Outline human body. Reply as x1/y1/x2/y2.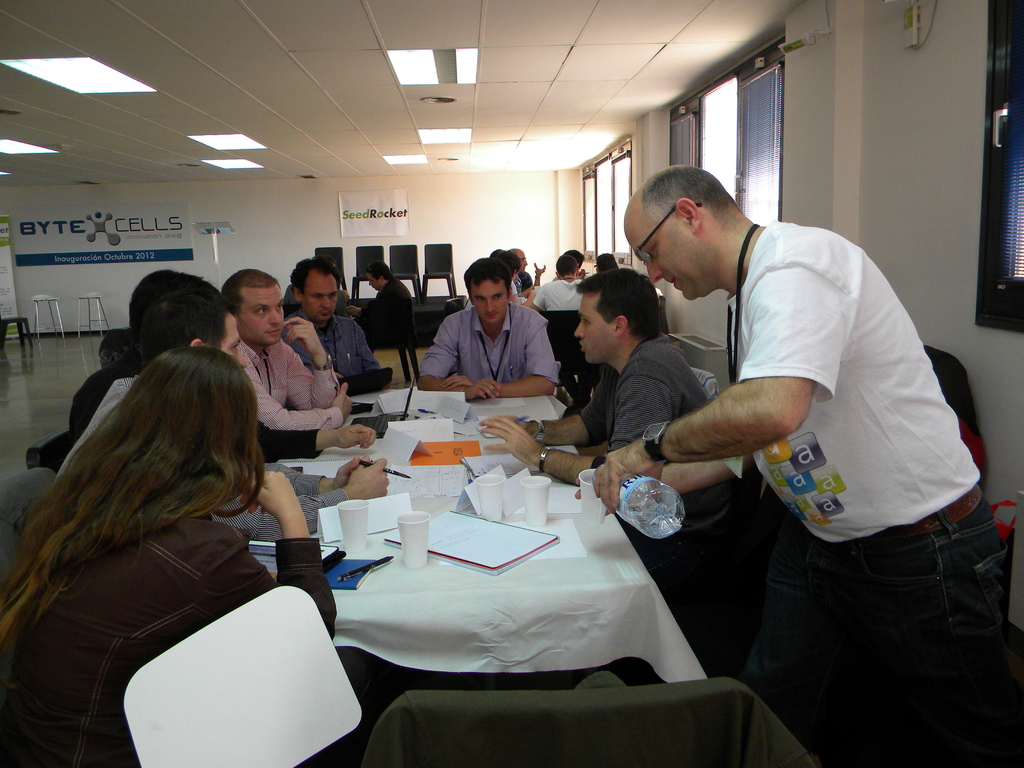
591/165/1002/767.
